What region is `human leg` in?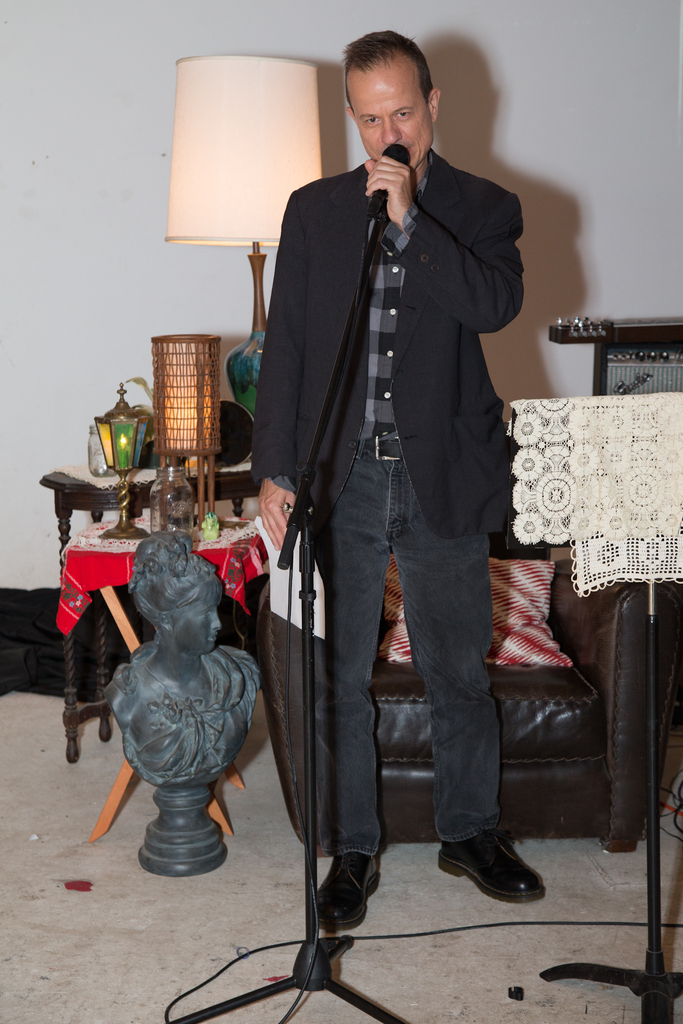
locate(299, 433, 388, 928).
